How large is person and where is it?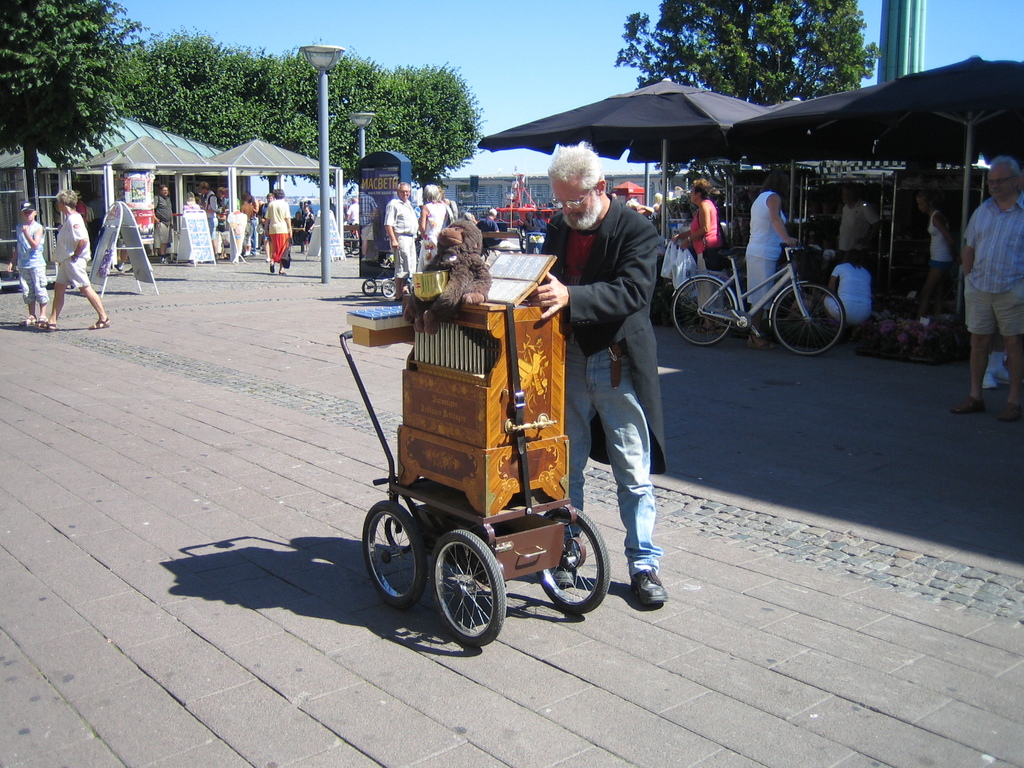
Bounding box: rect(917, 192, 964, 302).
